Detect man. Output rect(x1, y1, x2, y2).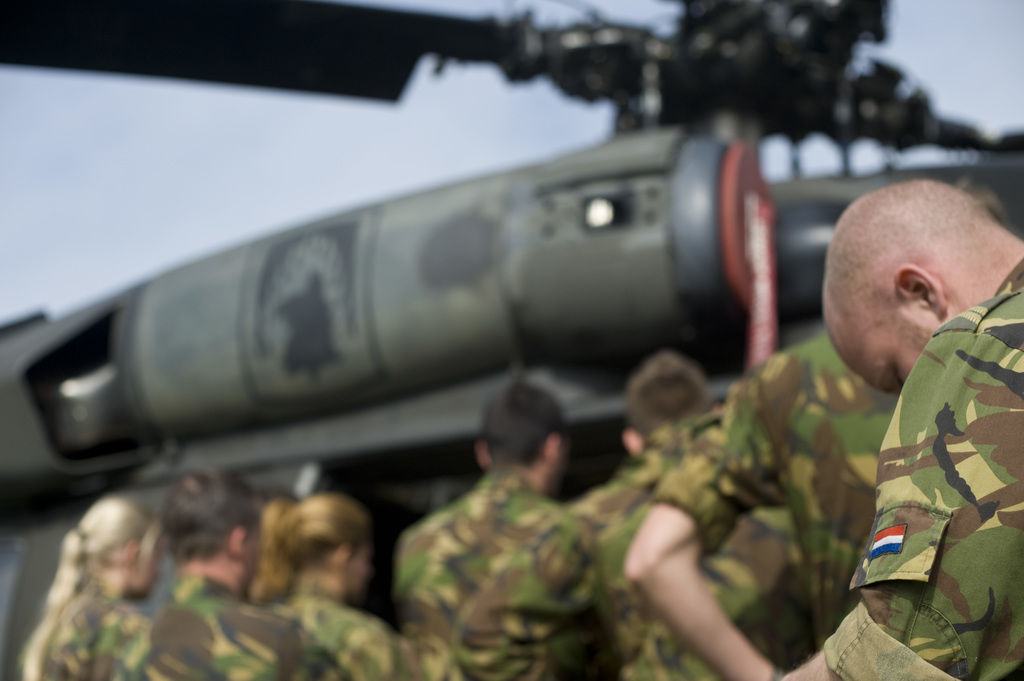
rect(626, 315, 901, 680).
